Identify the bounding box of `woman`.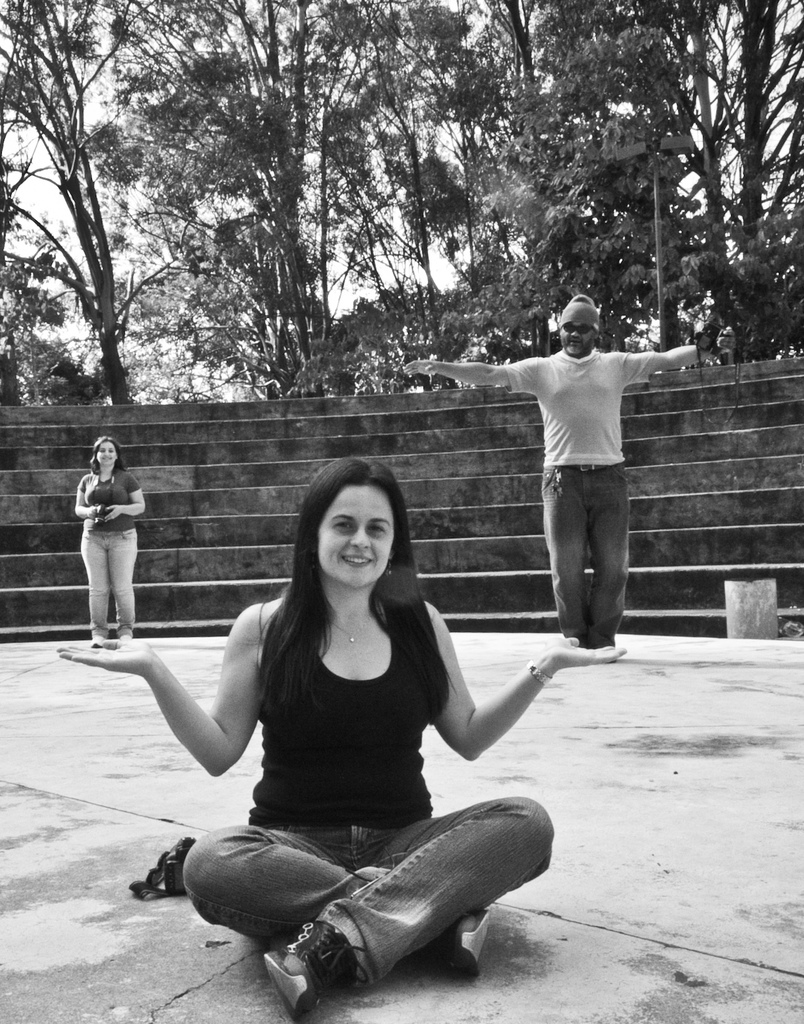
(left=137, top=463, right=545, bottom=992).
